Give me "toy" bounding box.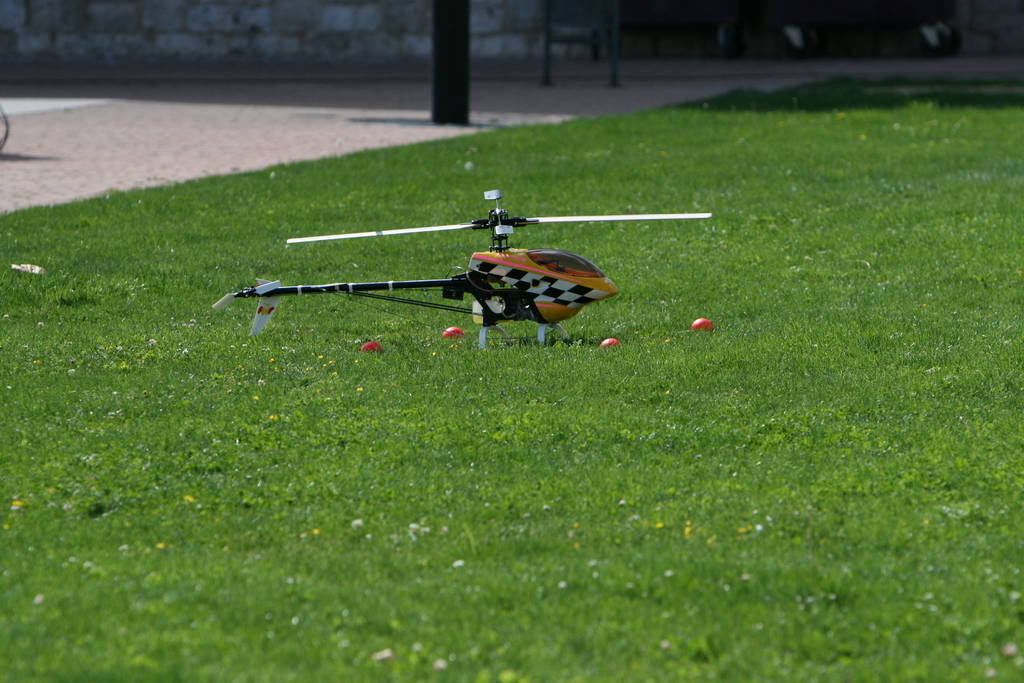
(x1=183, y1=162, x2=725, y2=357).
